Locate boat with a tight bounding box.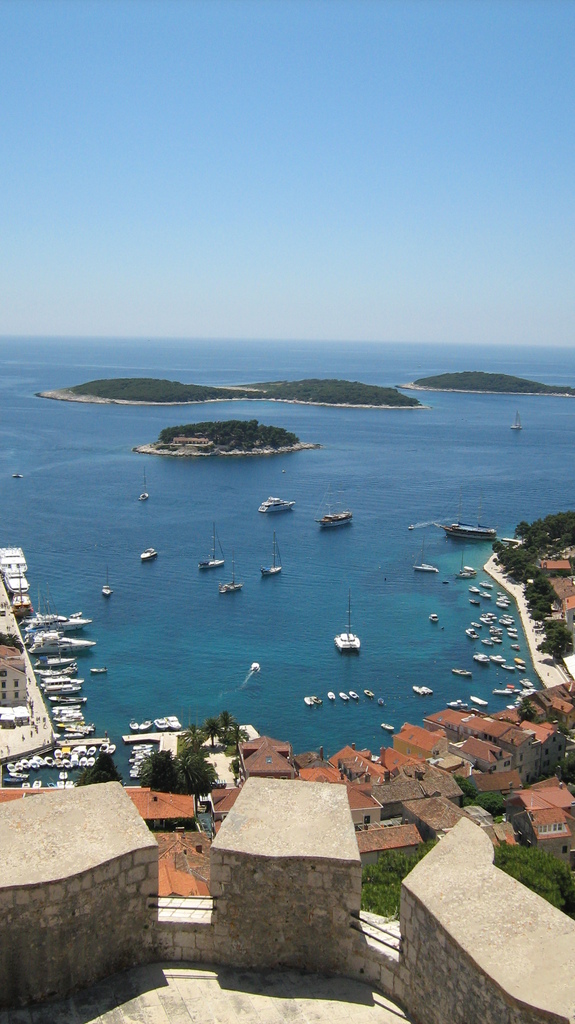
(86, 746, 93, 756).
